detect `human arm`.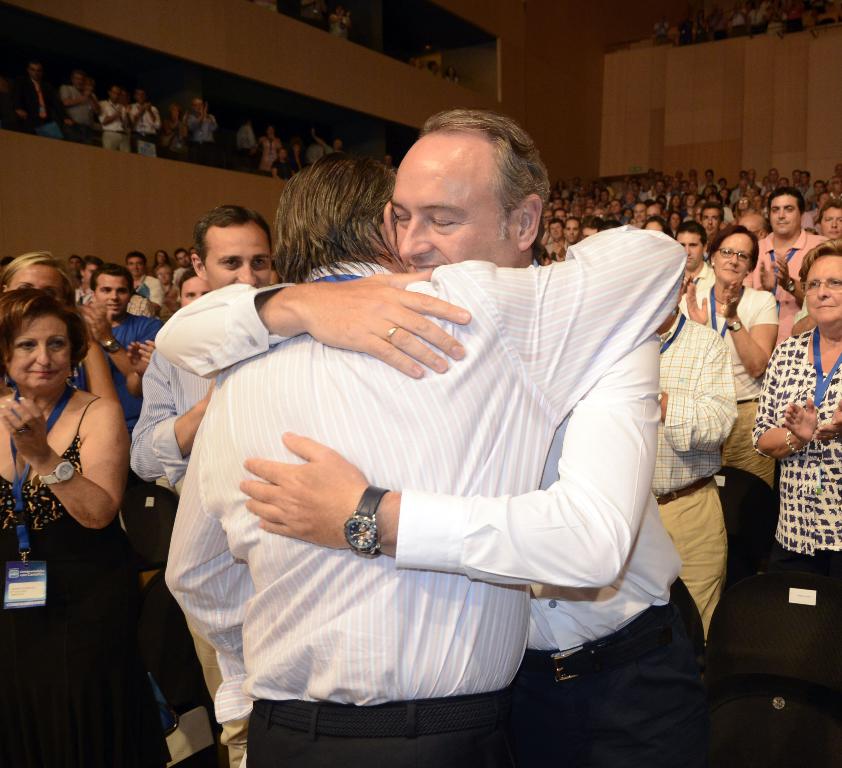
Detected at 28/394/121/542.
